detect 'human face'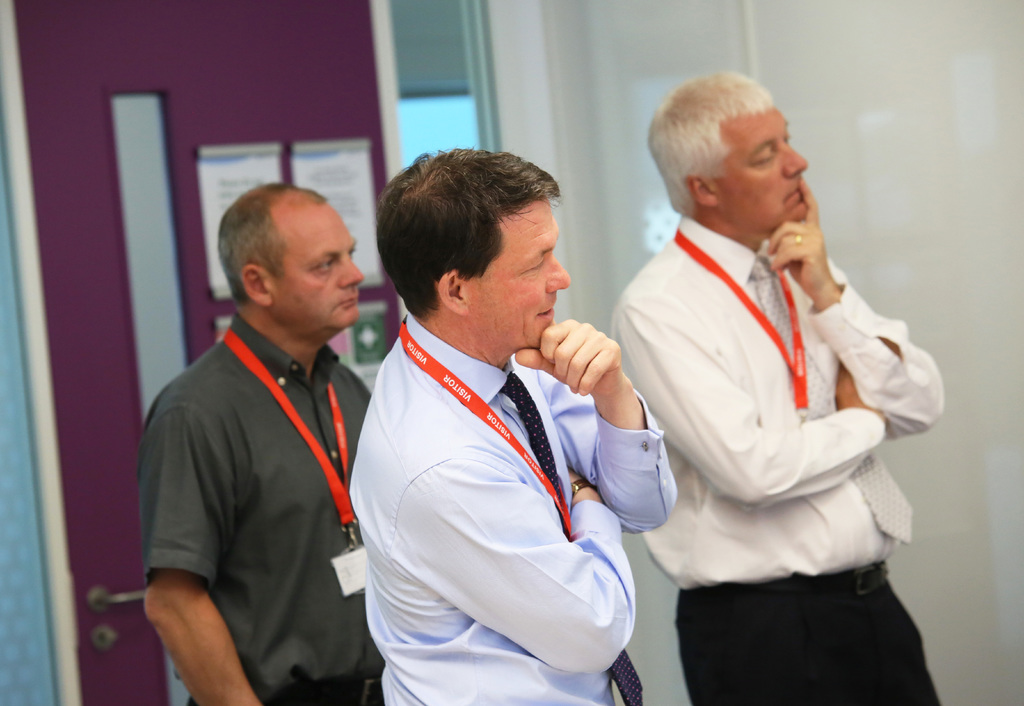
l=466, t=199, r=572, b=349
